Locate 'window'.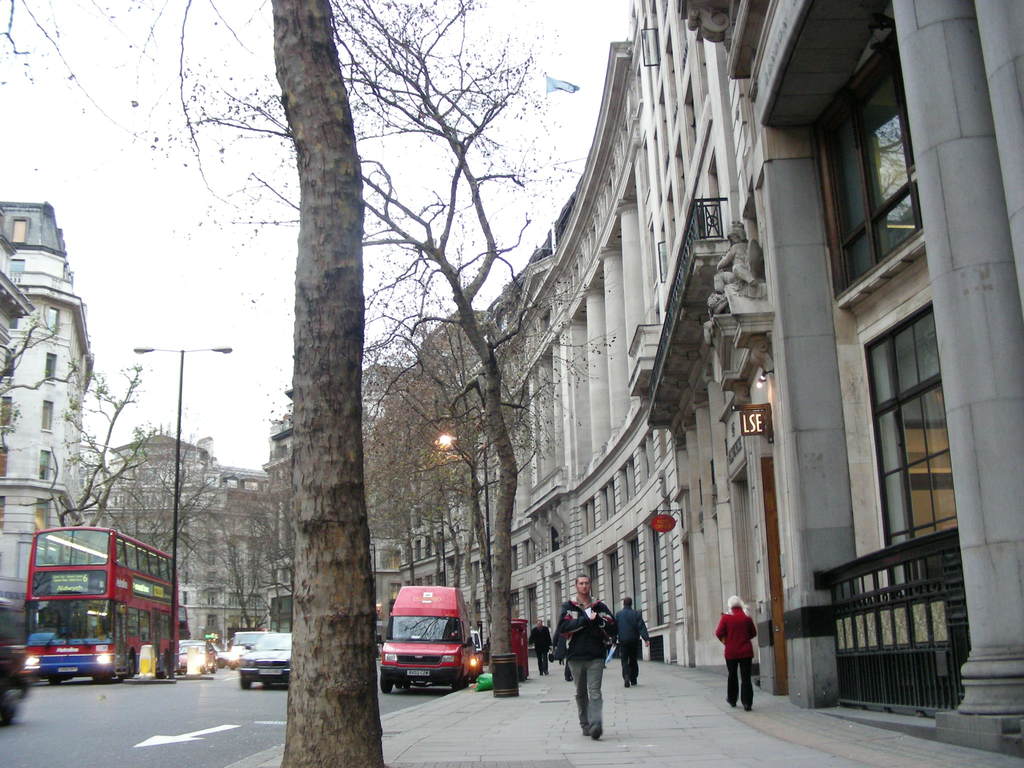
Bounding box: detection(208, 590, 221, 606).
